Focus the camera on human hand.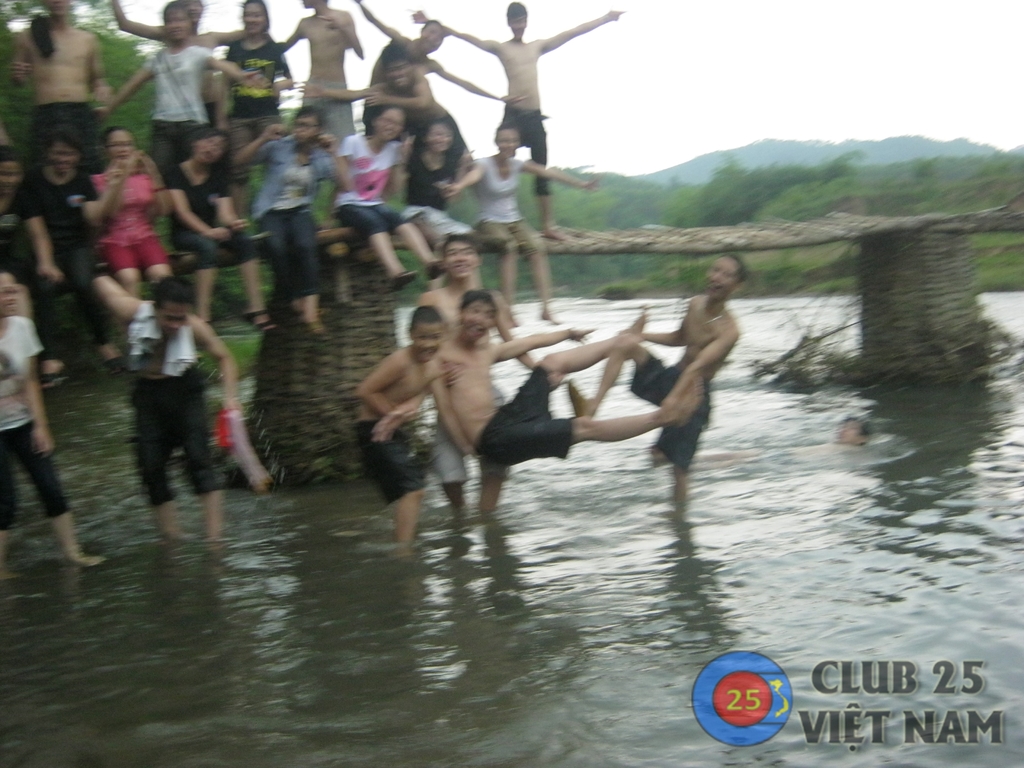
Focus region: x1=90, y1=90, x2=117, y2=105.
